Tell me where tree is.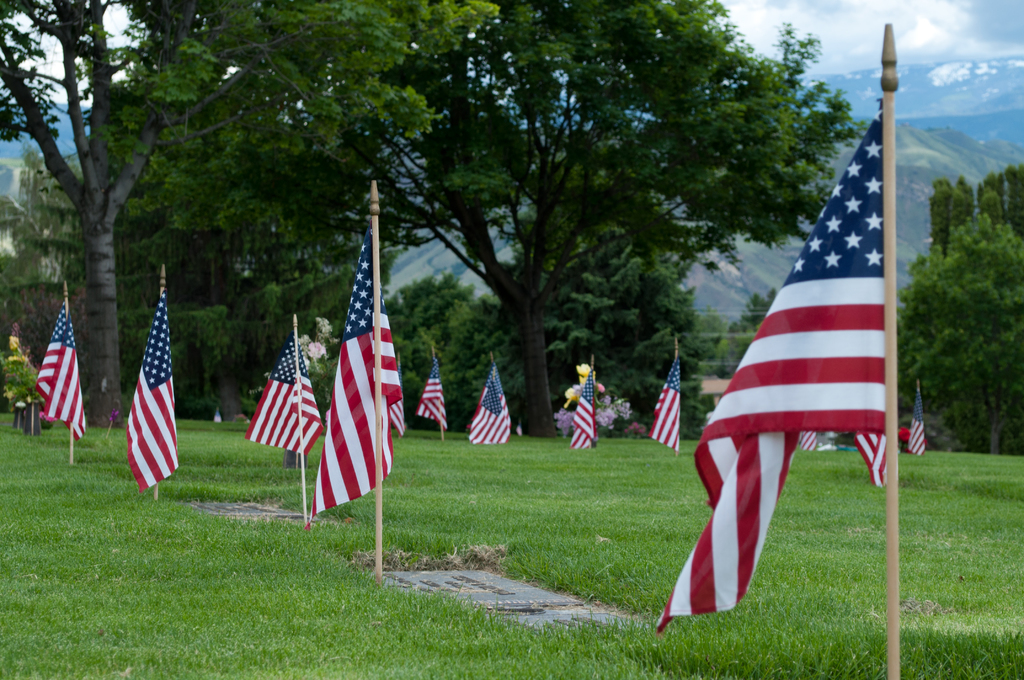
tree is at BBox(891, 207, 1023, 449).
